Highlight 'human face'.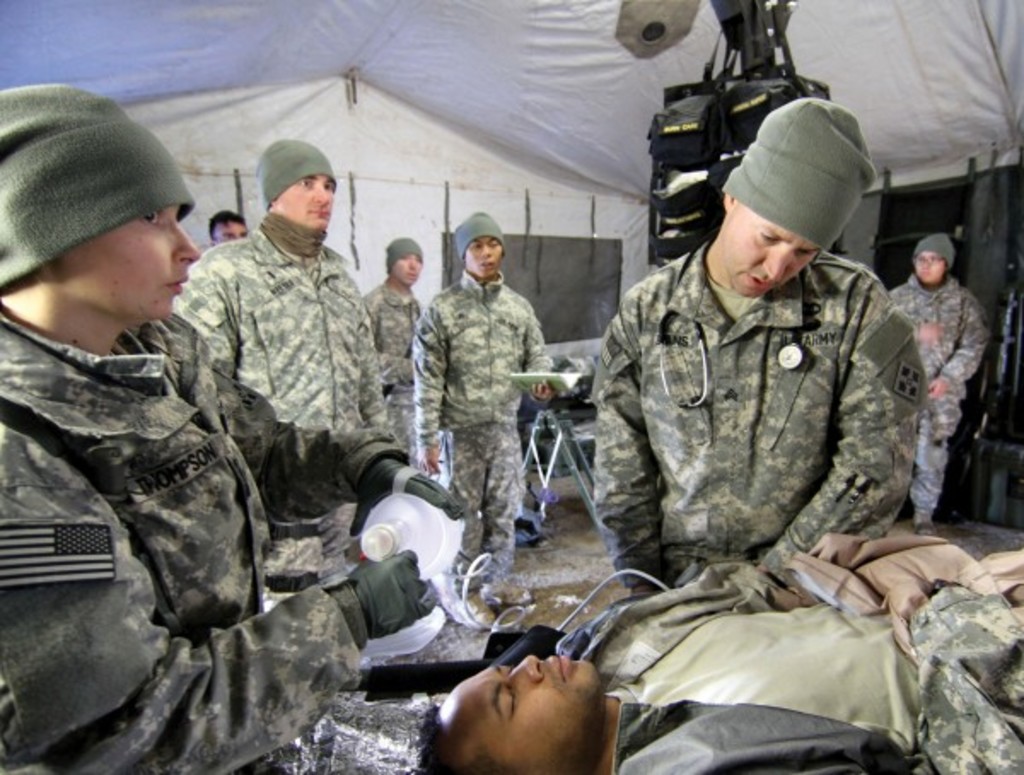
Highlighted region: <bbox>48, 198, 205, 326</bbox>.
